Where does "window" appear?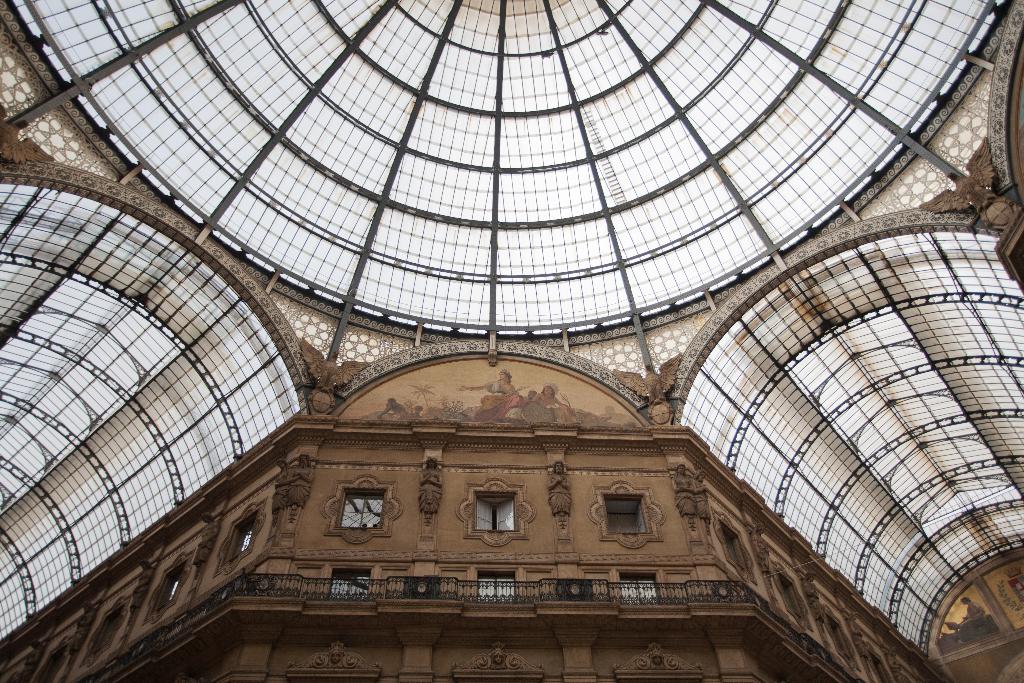
Appears at detection(479, 570, 515, 599).
